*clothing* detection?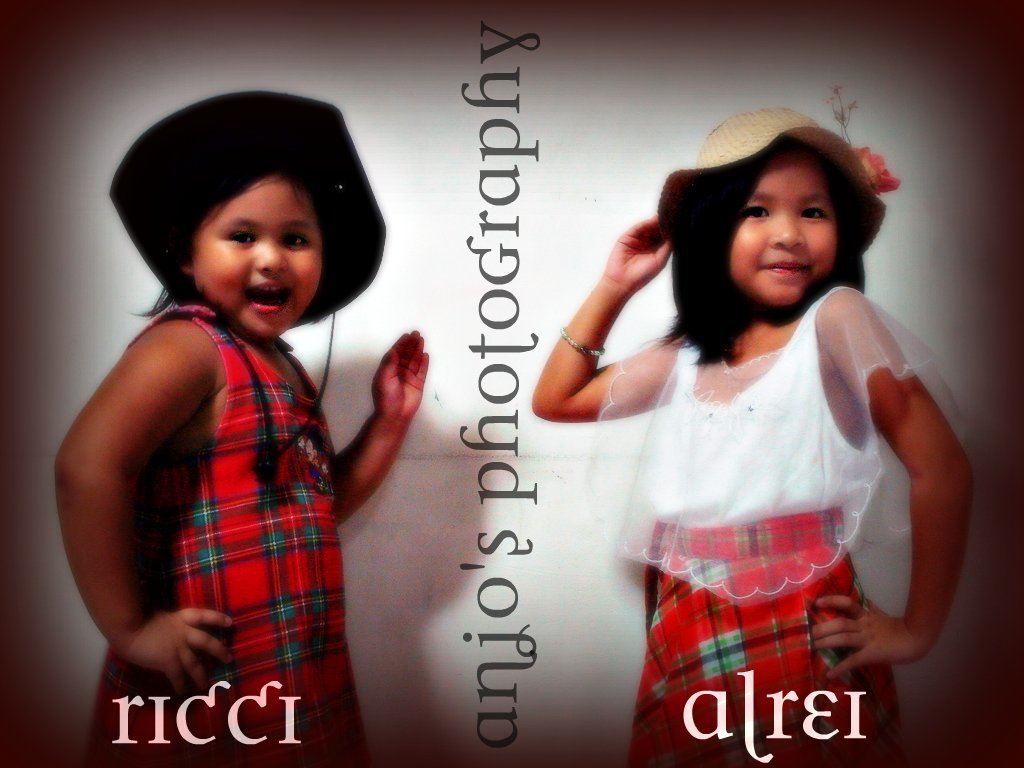
pyautogui.locateOnScreen(582, 257, 943, 721)
